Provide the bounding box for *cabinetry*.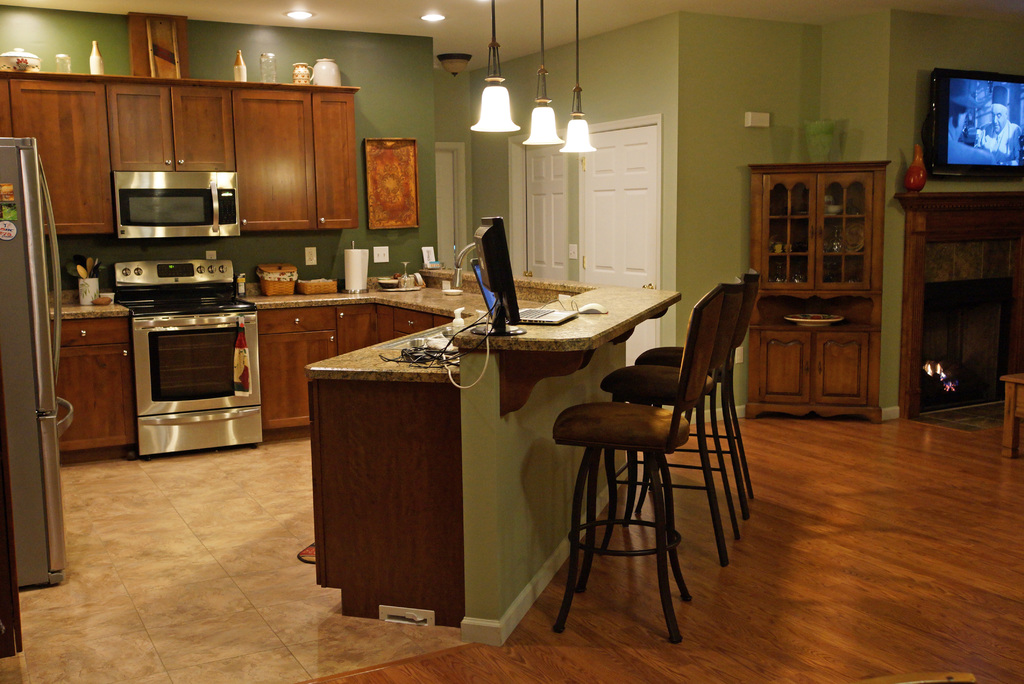
region(51, 316, 139, 478).
